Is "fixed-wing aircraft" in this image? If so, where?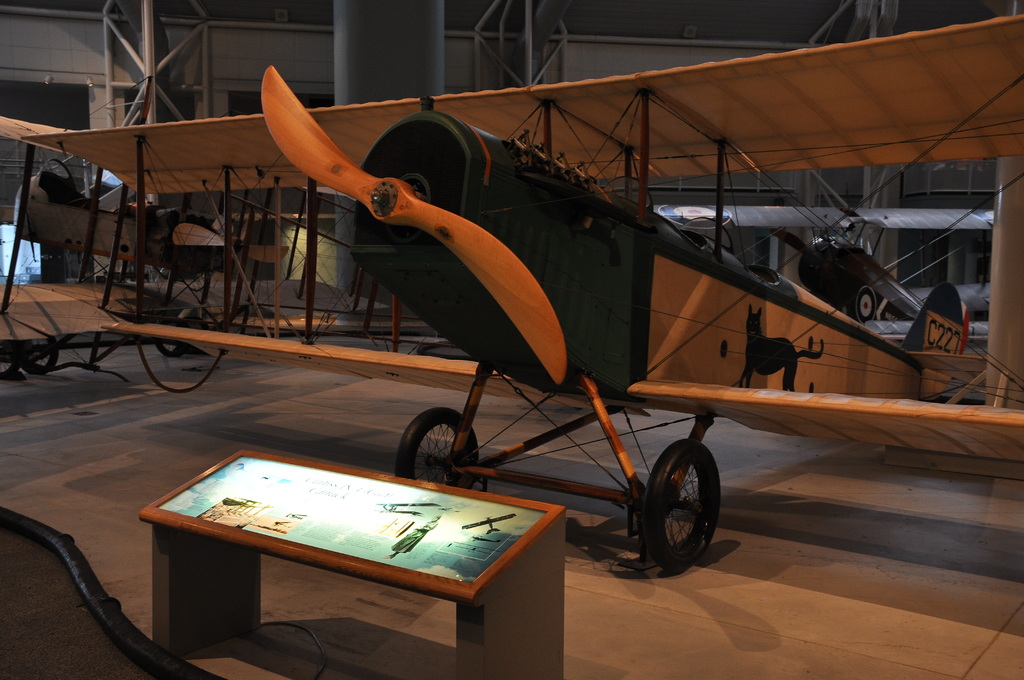
Yes, at x1=641, y1=198, x2=993, y2=355.
